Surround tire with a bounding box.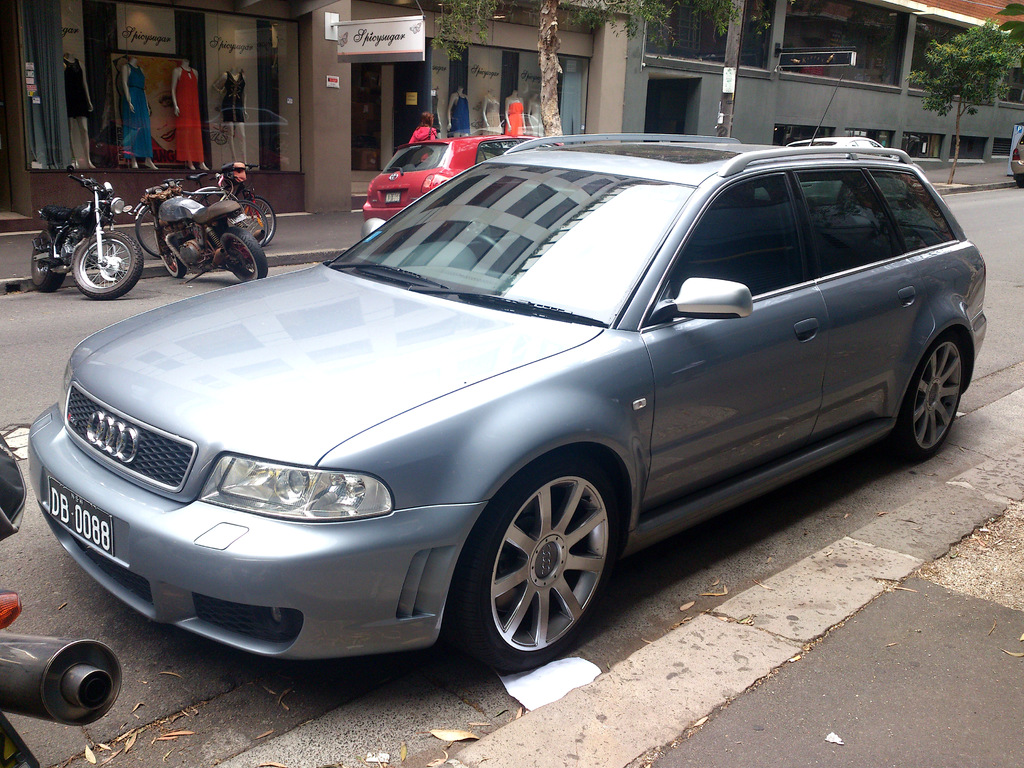
bbox(135, 207, 166, 259).
